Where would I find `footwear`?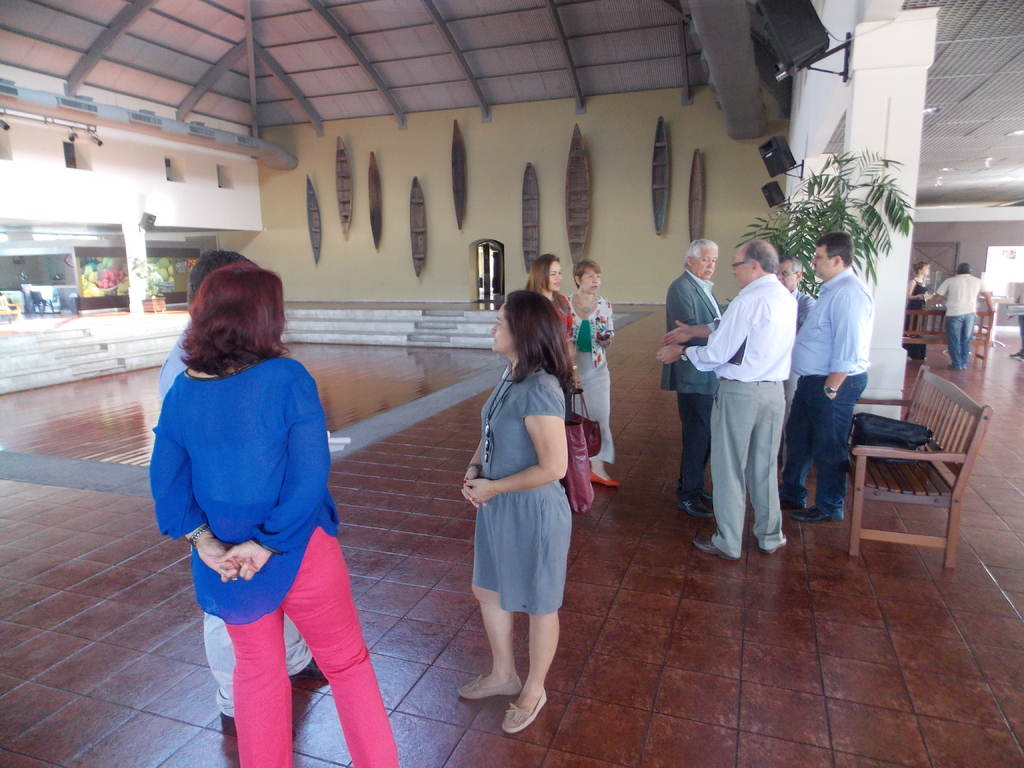
At [x1=501, y1=687, x2=549, y2=733].
